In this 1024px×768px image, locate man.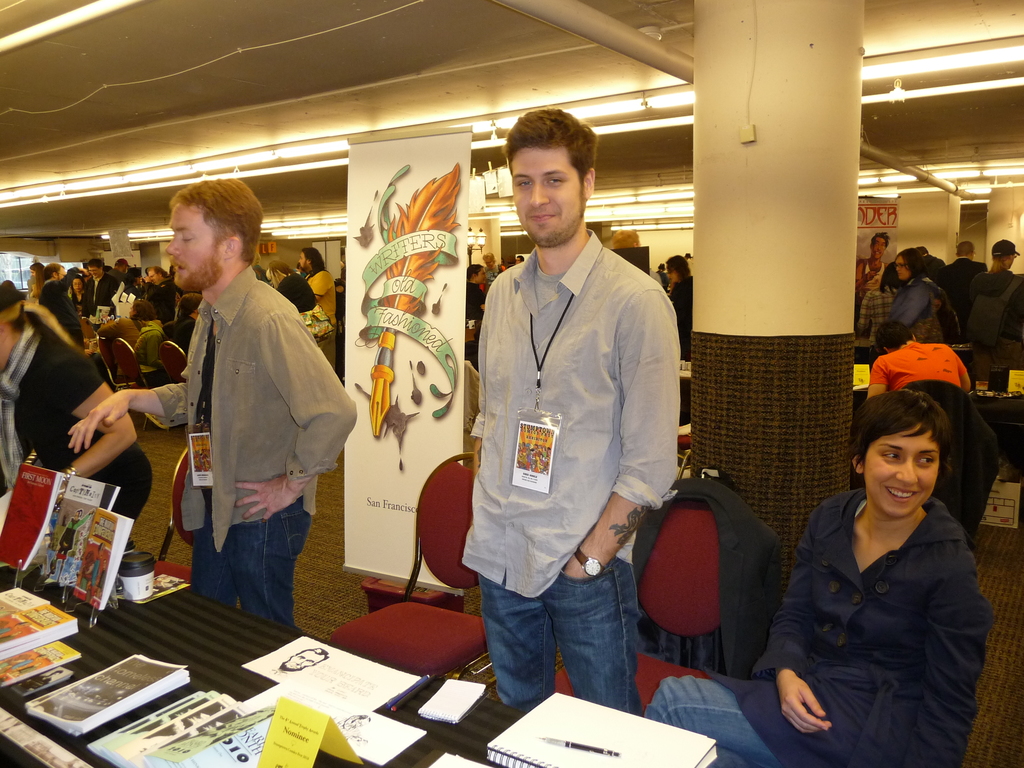
Bounding box: crop(298, 247, 338, 372).
